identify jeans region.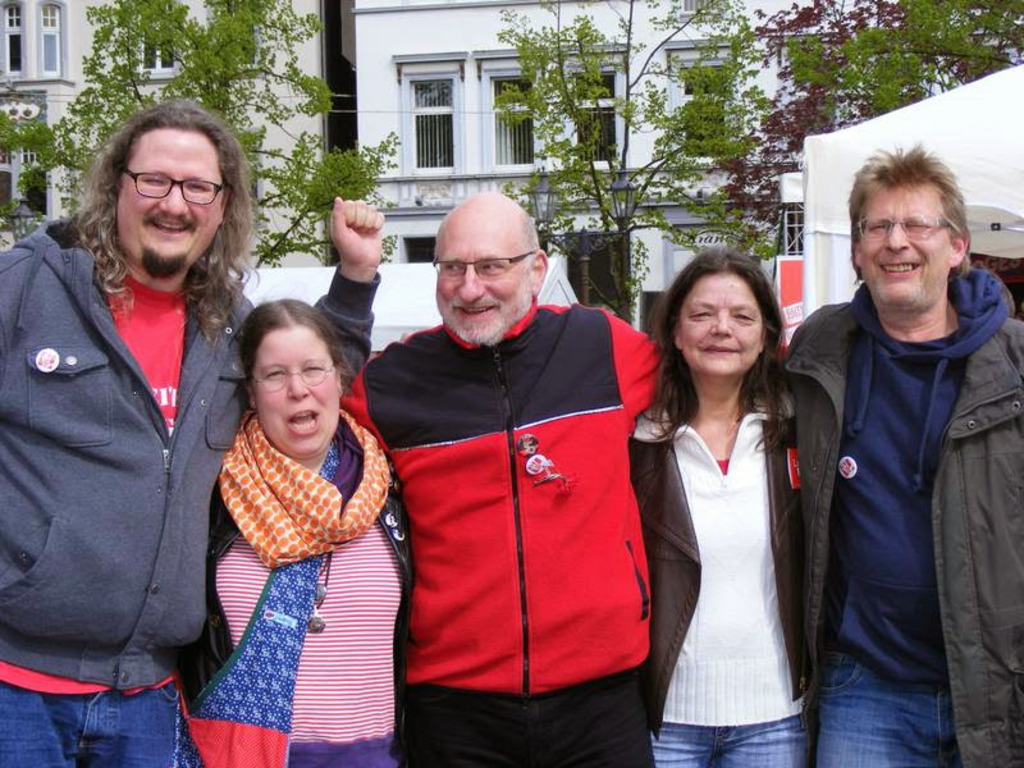
Region: left=810, top=655, right=955, bottom=767.
